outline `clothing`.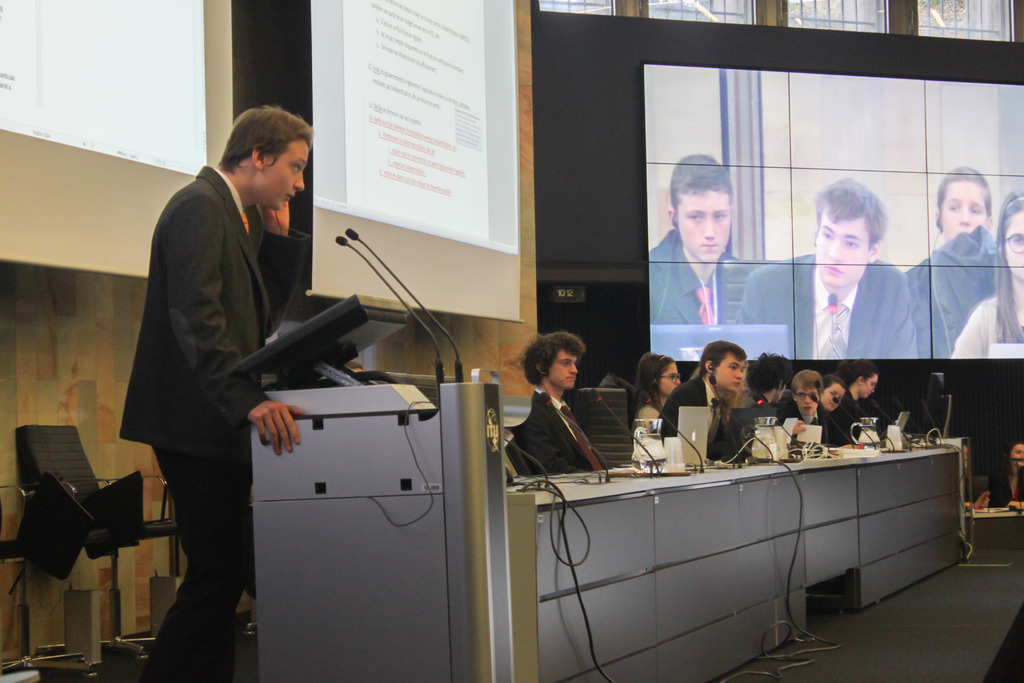
Outline: {"left": 647, "top": 230, "right": 735, "bottom": 325}.
